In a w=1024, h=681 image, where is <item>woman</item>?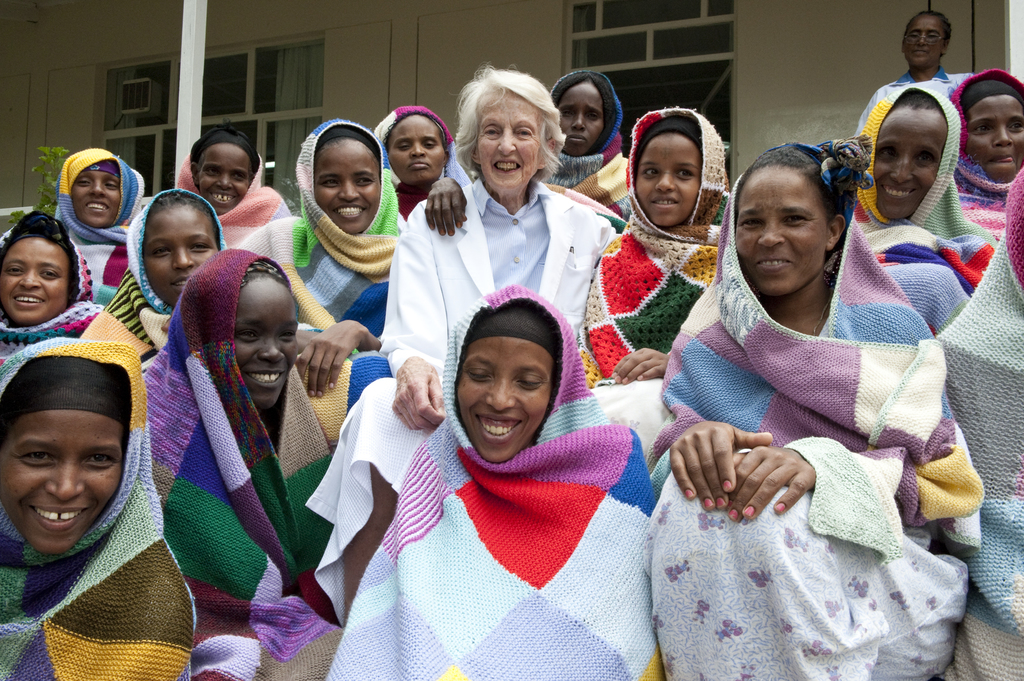
<box>0,332,191,680</box>.
